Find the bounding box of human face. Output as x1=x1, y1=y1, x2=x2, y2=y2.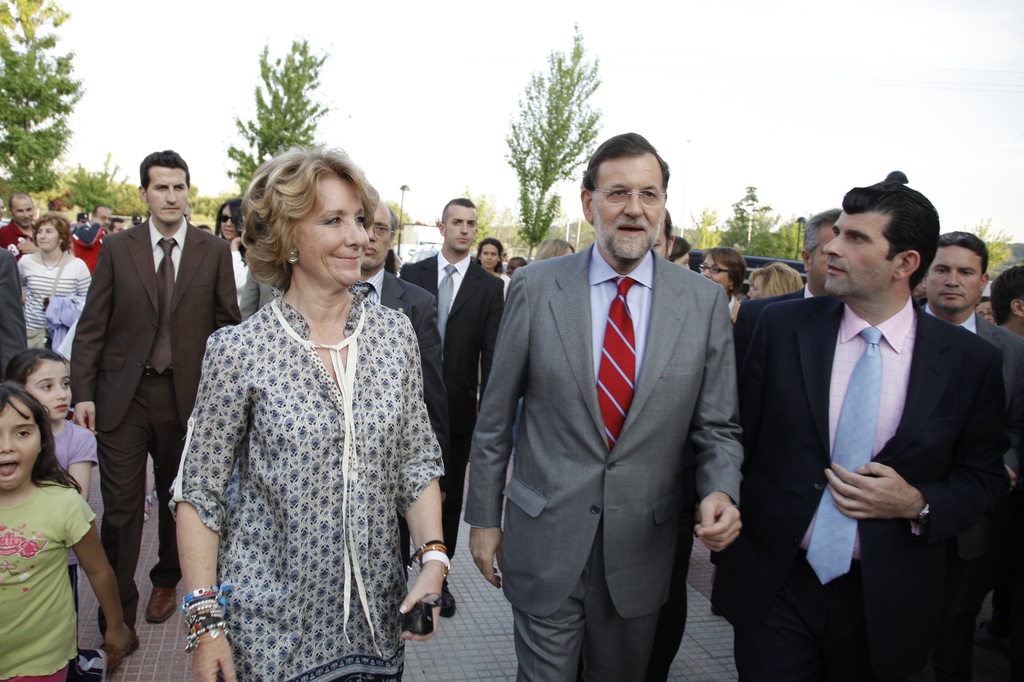
x1=928, y1=248, x2=988, y2=312.
